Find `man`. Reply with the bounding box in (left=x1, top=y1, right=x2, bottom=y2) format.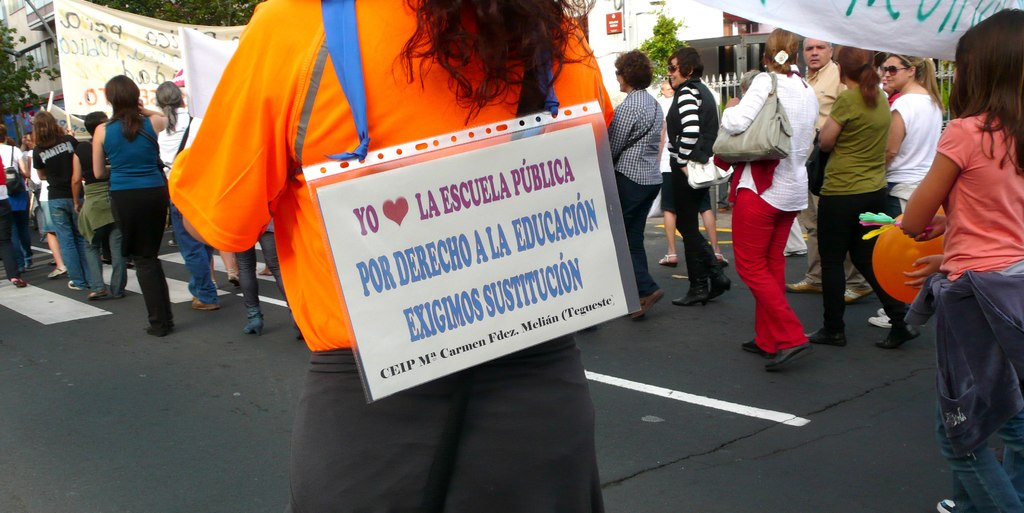
(left=784, top=37, right=872, bottom=304).
